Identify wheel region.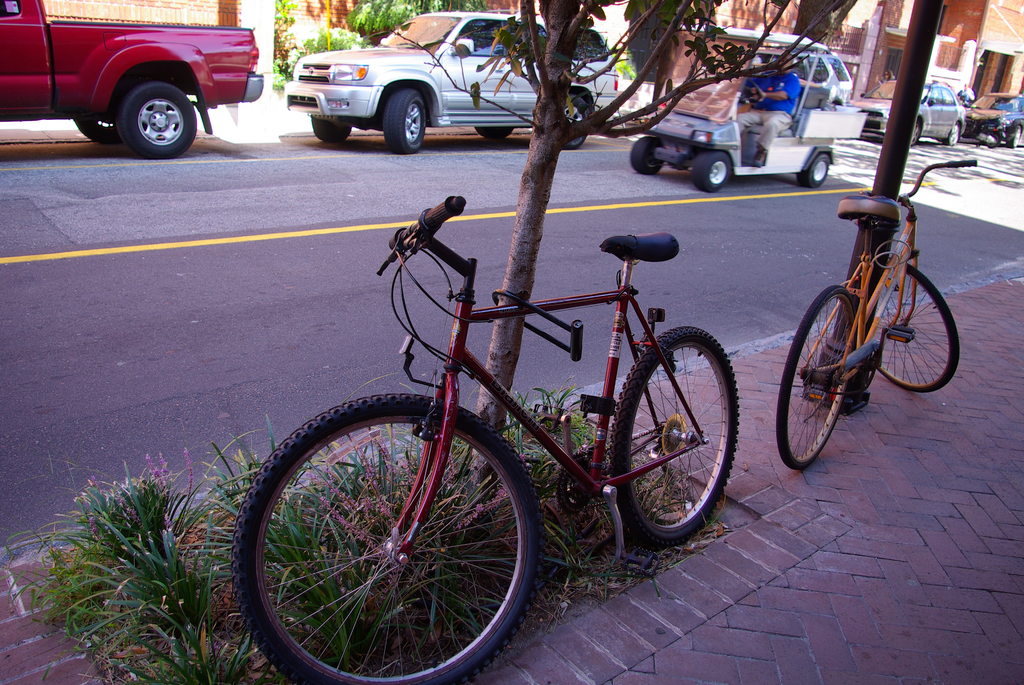
Region: [left=610, top=327, right=741, bottom=546].
